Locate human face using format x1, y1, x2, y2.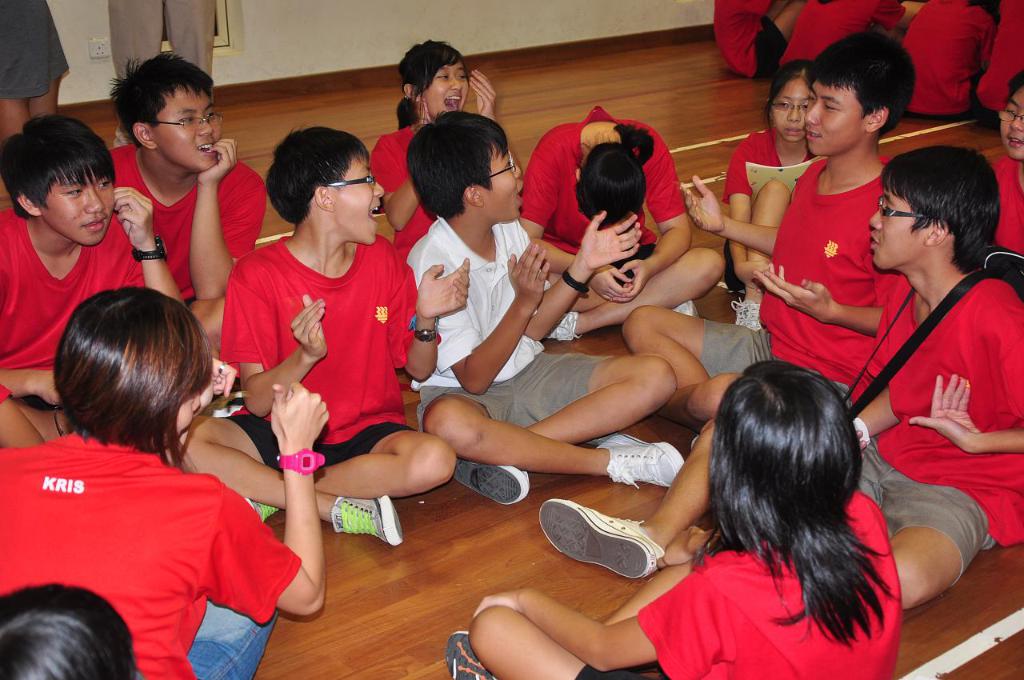
868, 189, 922, 272.
